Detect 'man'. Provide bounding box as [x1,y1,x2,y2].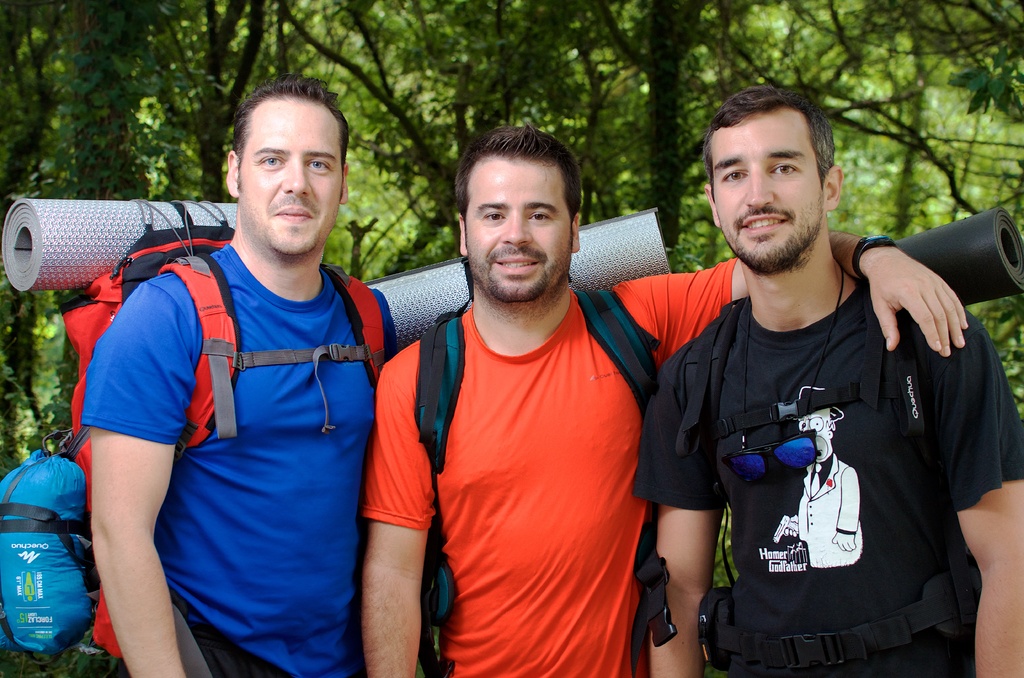
[79,74,401,677].
